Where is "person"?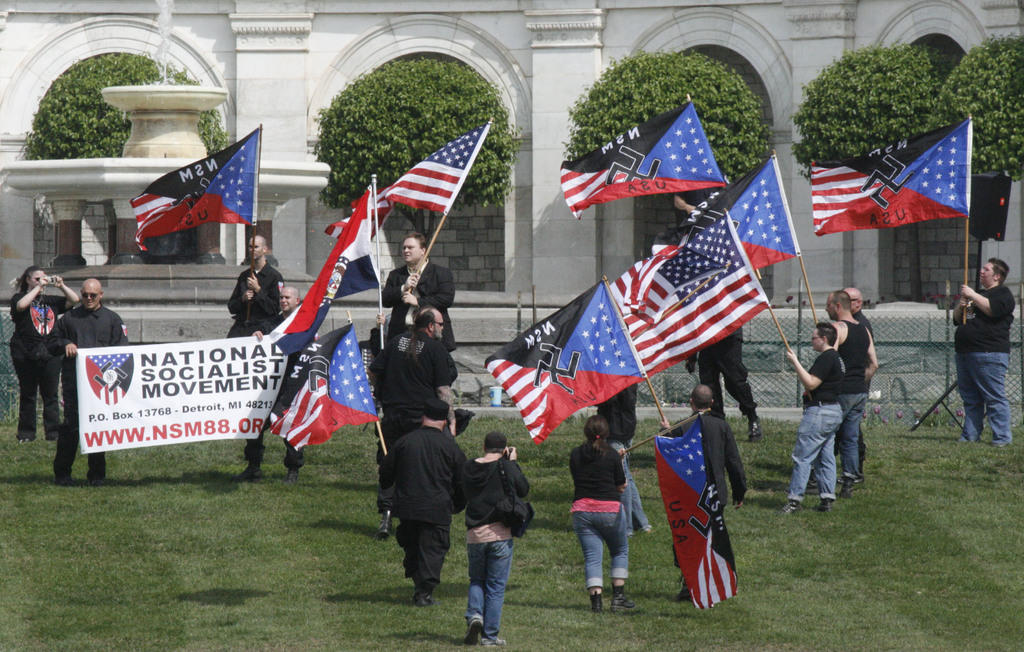
box(232, 287, 317, 485).
